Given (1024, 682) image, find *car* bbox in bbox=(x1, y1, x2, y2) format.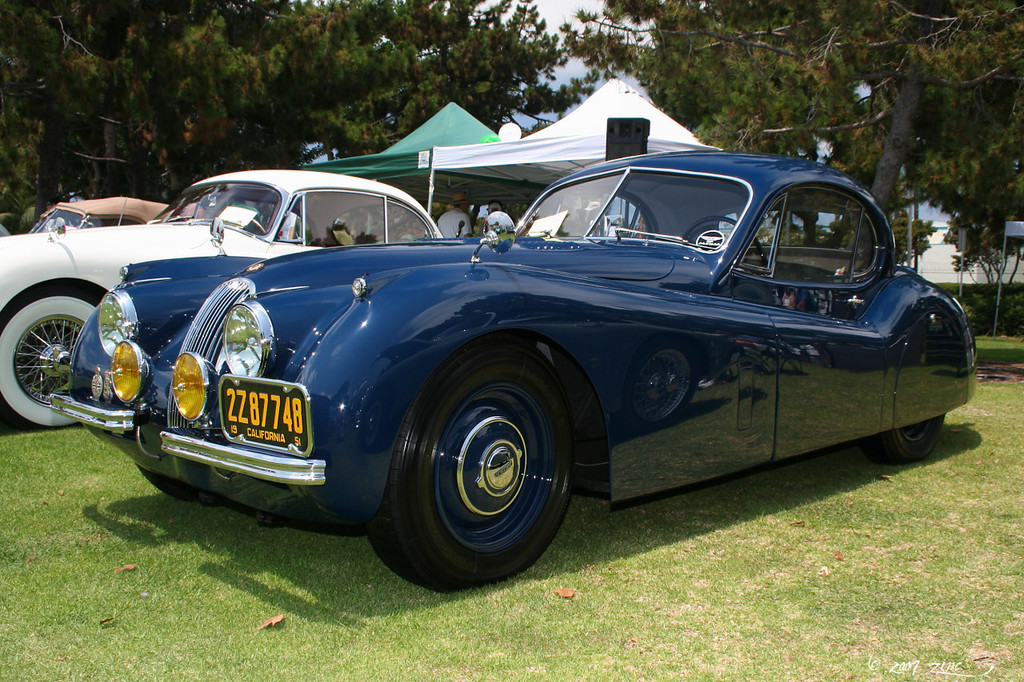
bbox=(33, 142, 959, 572).
